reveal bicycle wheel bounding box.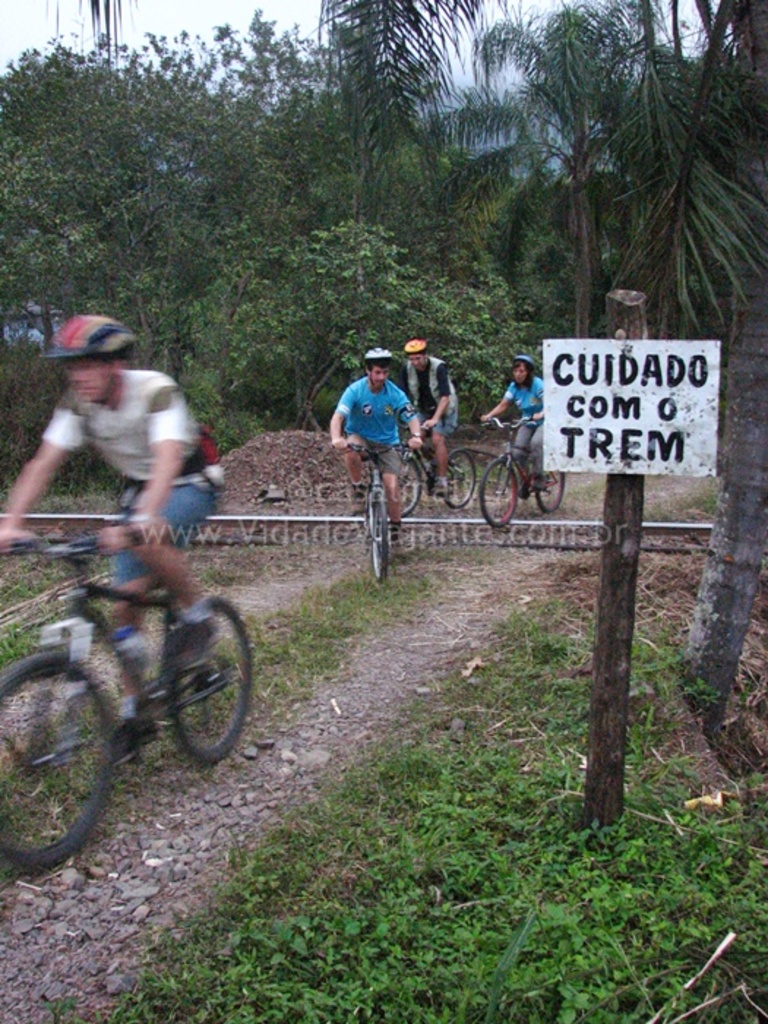
Revealed: {"left": 471, "top": 449, "right": 522, "bottom": 531}.
